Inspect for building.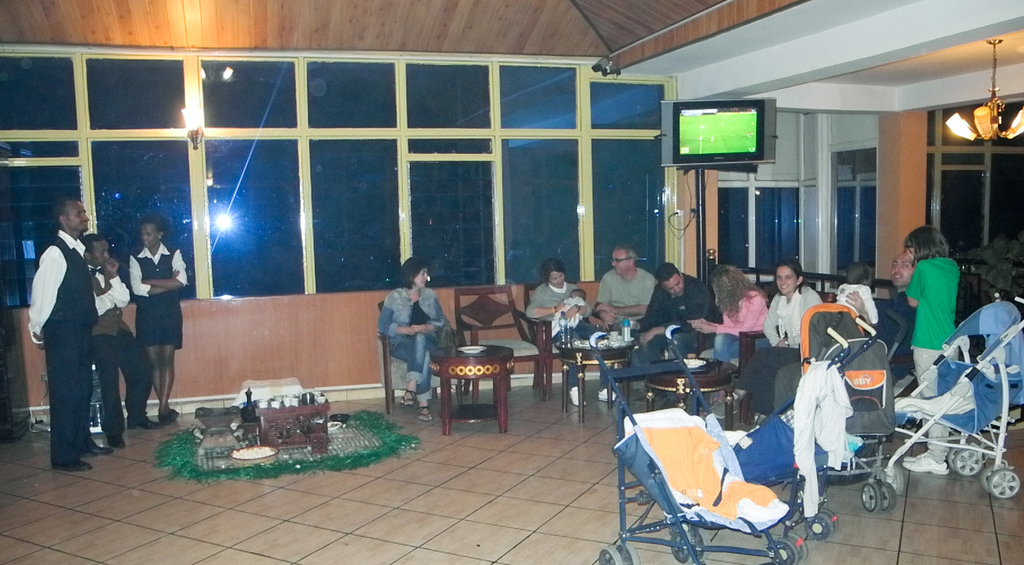
Inspection: x1=0, y1=0, x2=1023, y2=564.
